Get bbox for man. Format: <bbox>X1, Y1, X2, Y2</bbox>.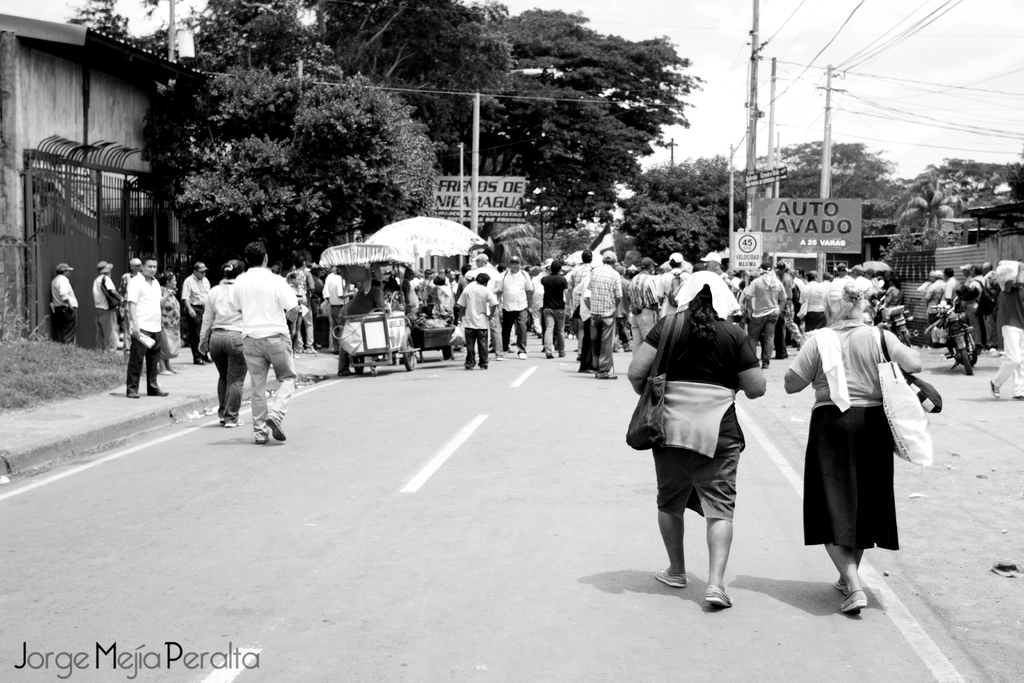
<bbox>561, 247, 591, 288</bbox>.
